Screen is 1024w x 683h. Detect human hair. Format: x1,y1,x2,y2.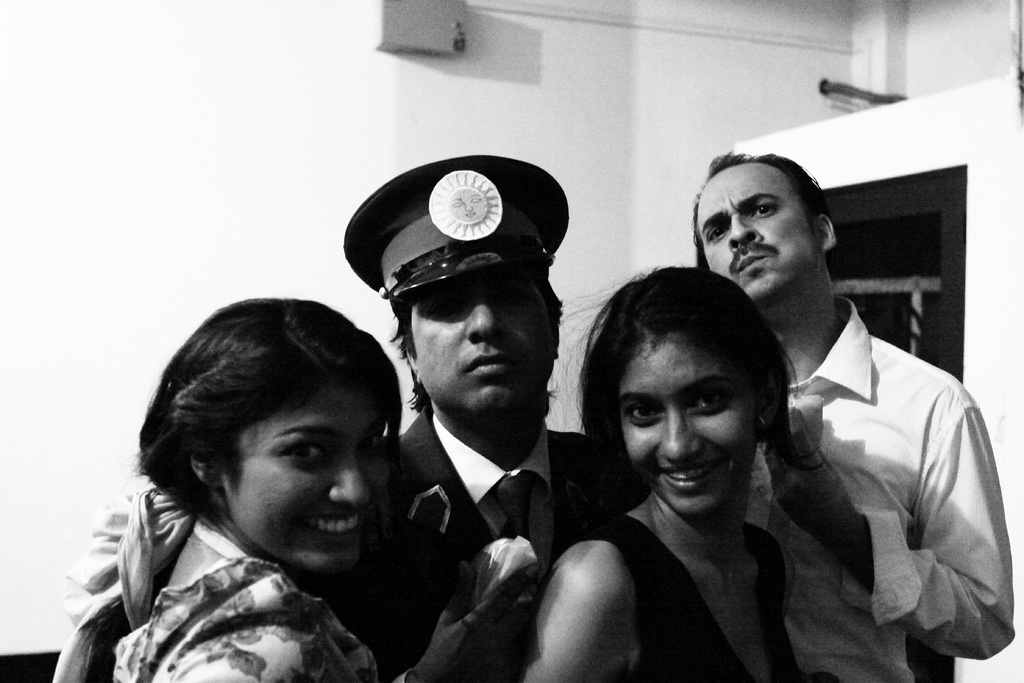
385,251,565,420.
